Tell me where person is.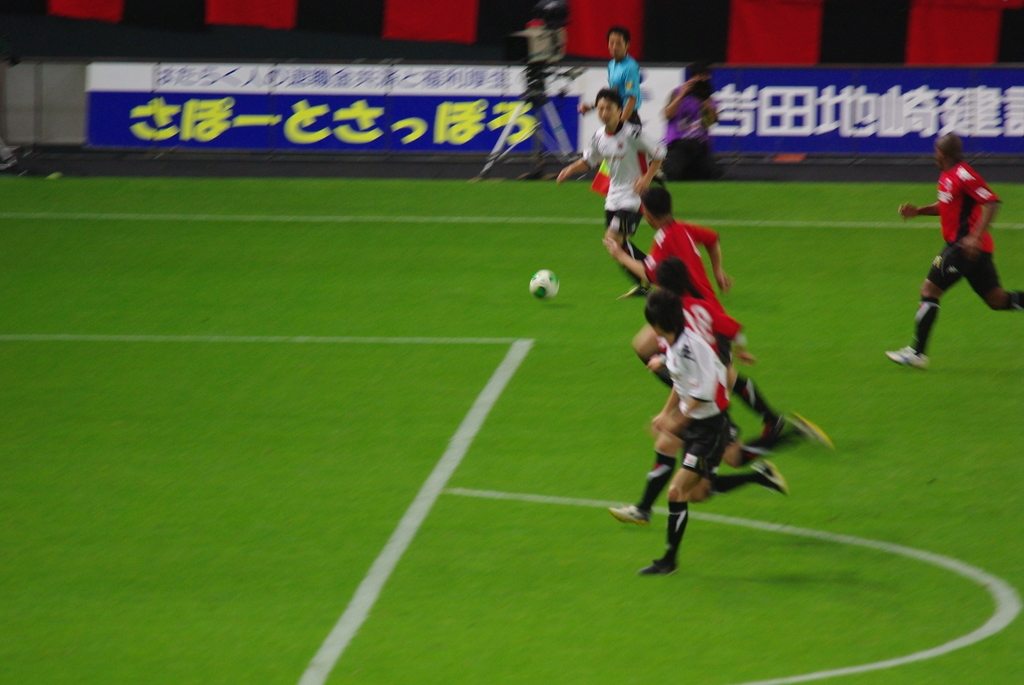
person is at x1=555 y1=85 x2=666 y2=297.
